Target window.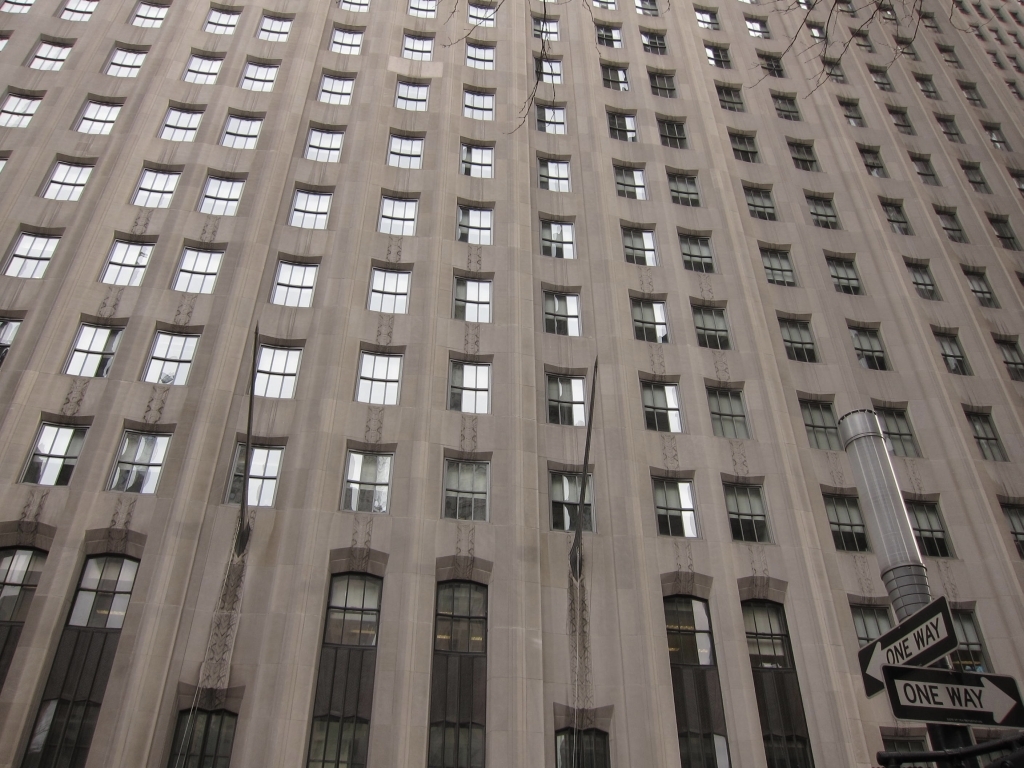
Target region: <bbox>641, 382, 687, 435</bbox>.
